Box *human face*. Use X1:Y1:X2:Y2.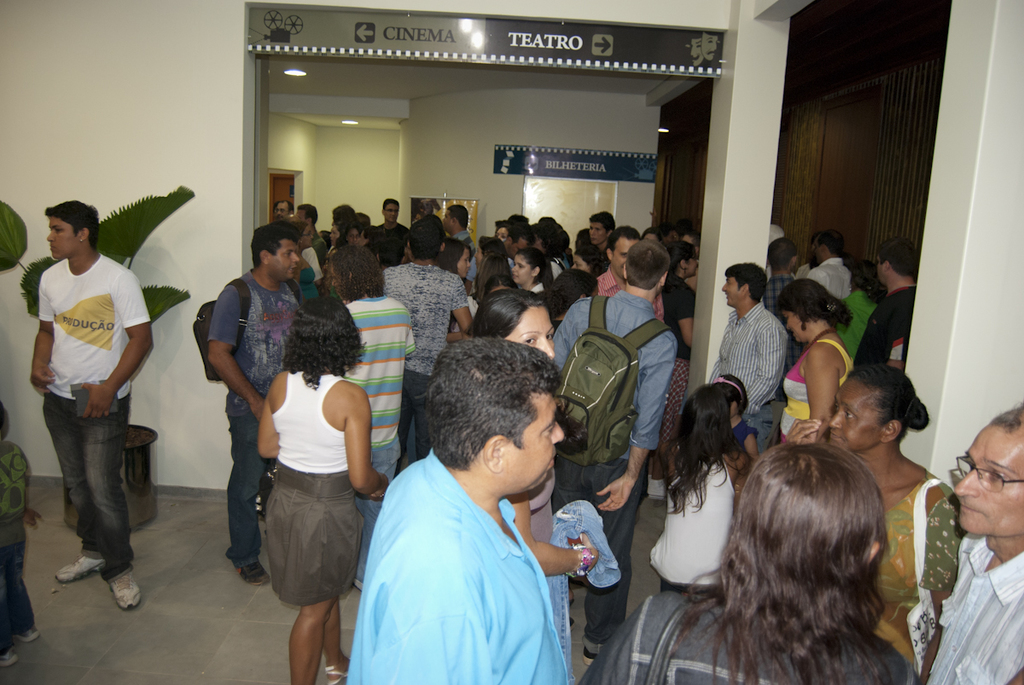
783:315:801:341.
